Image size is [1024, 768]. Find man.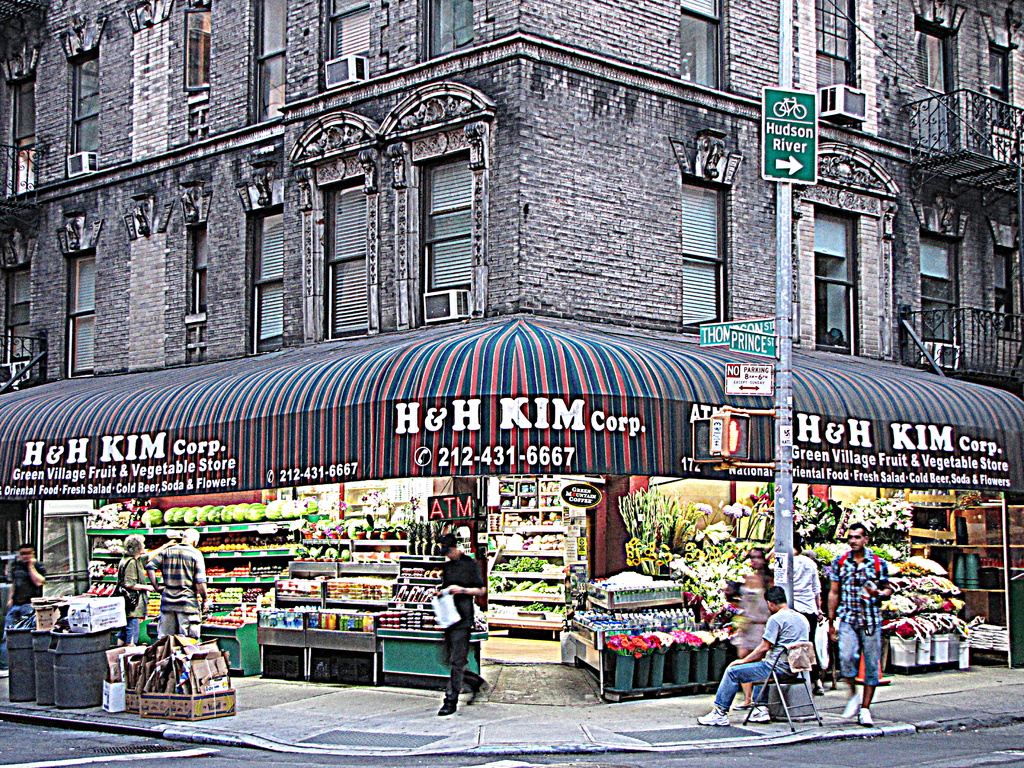
crop(736, 602, 817, 726).
